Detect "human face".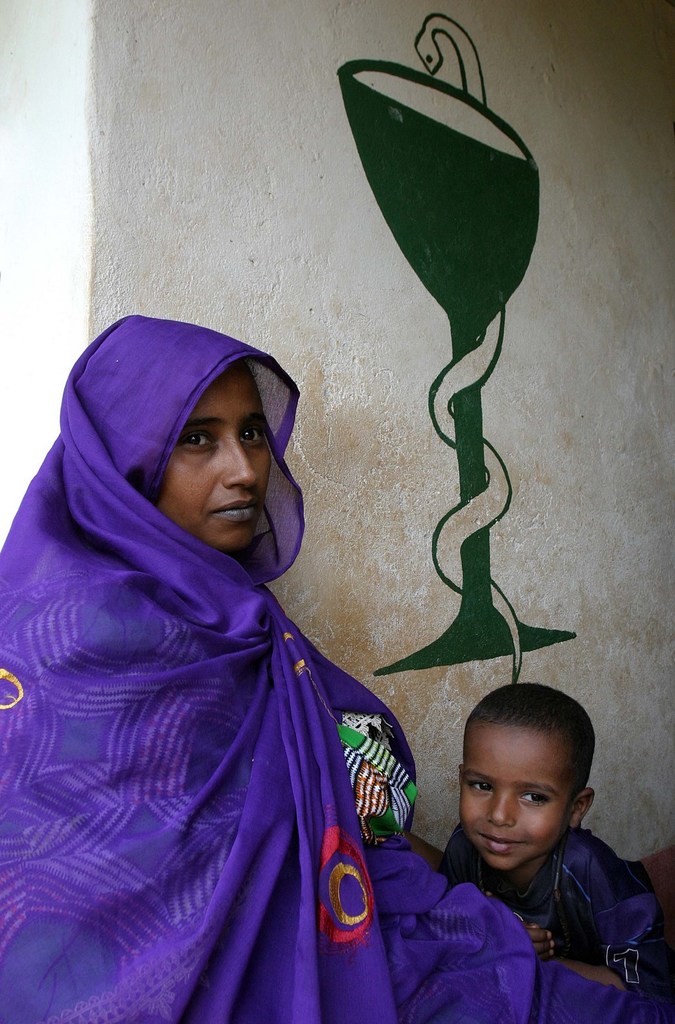
Detected at (x1=150, y1=364, x2=272, y2=554).
